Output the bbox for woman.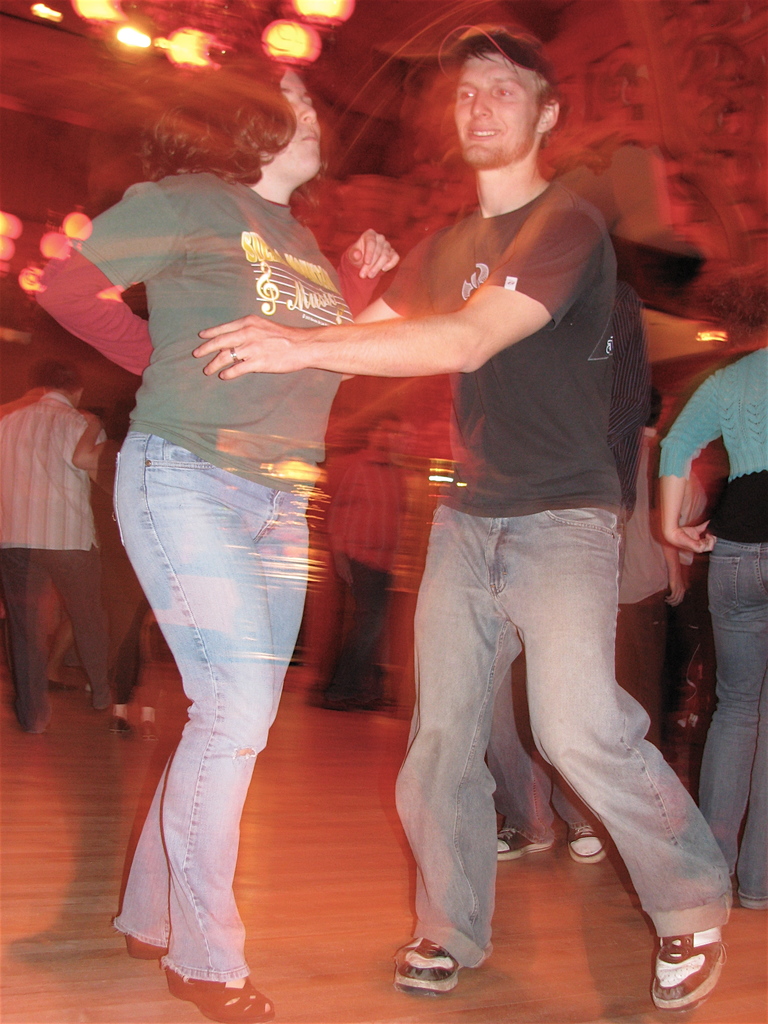
28,58,401,1023.
